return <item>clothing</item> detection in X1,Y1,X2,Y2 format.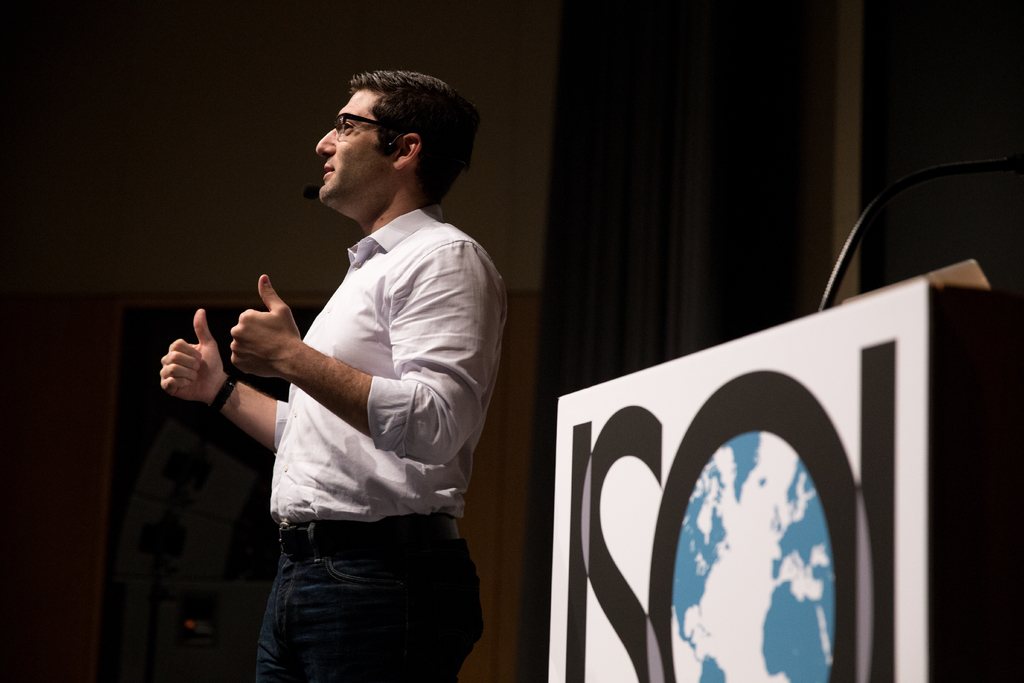
255,203,502,682.
